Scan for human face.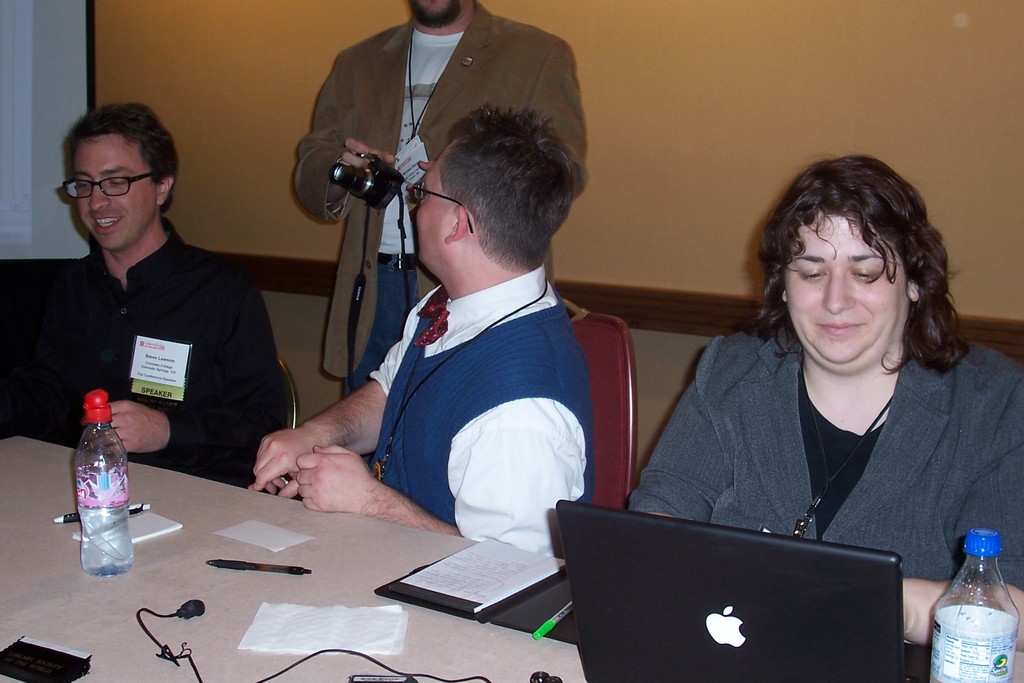
Scan result: [73,136,156,243].
